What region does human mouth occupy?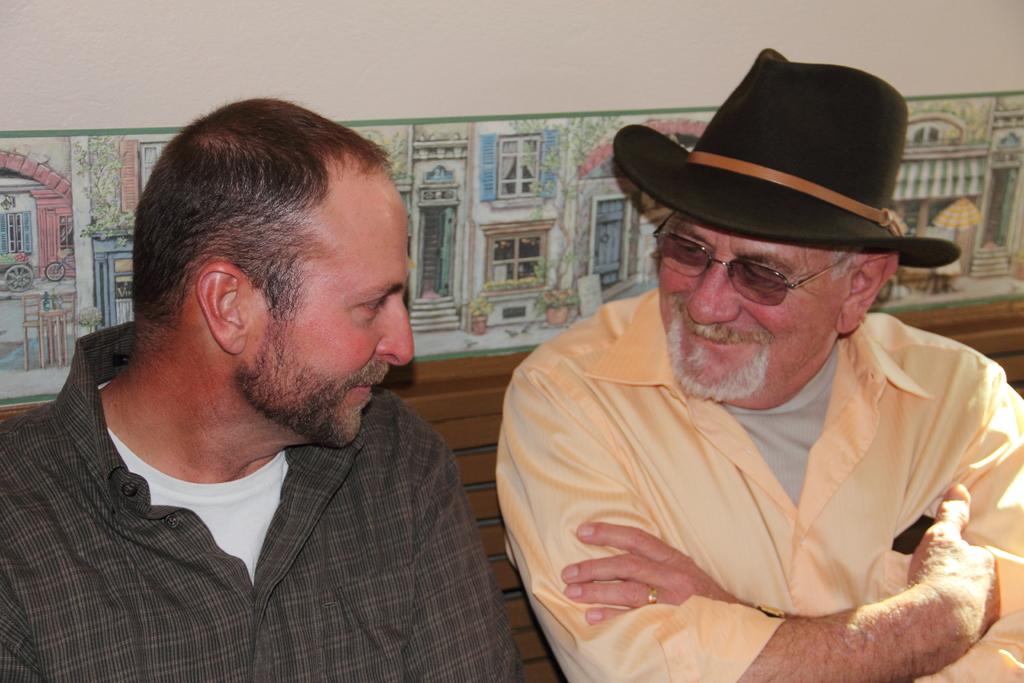
(676,312,758,356).
